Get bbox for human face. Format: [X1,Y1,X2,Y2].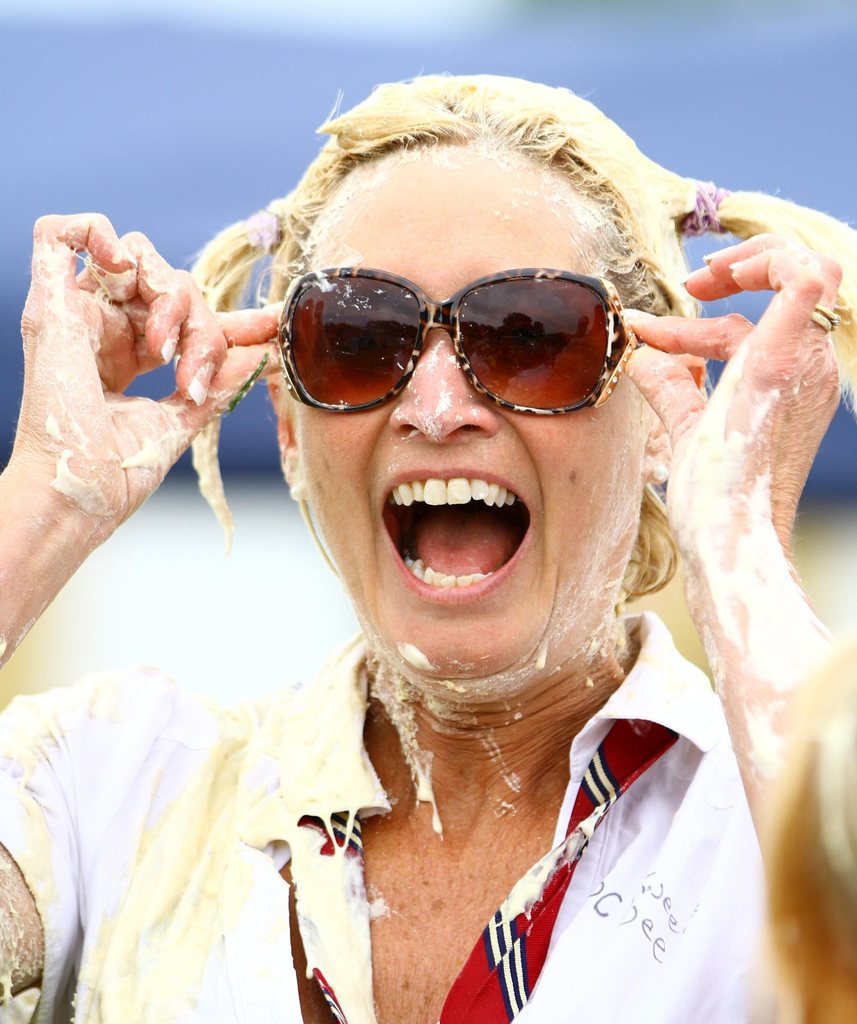
[296,144,634,700].
